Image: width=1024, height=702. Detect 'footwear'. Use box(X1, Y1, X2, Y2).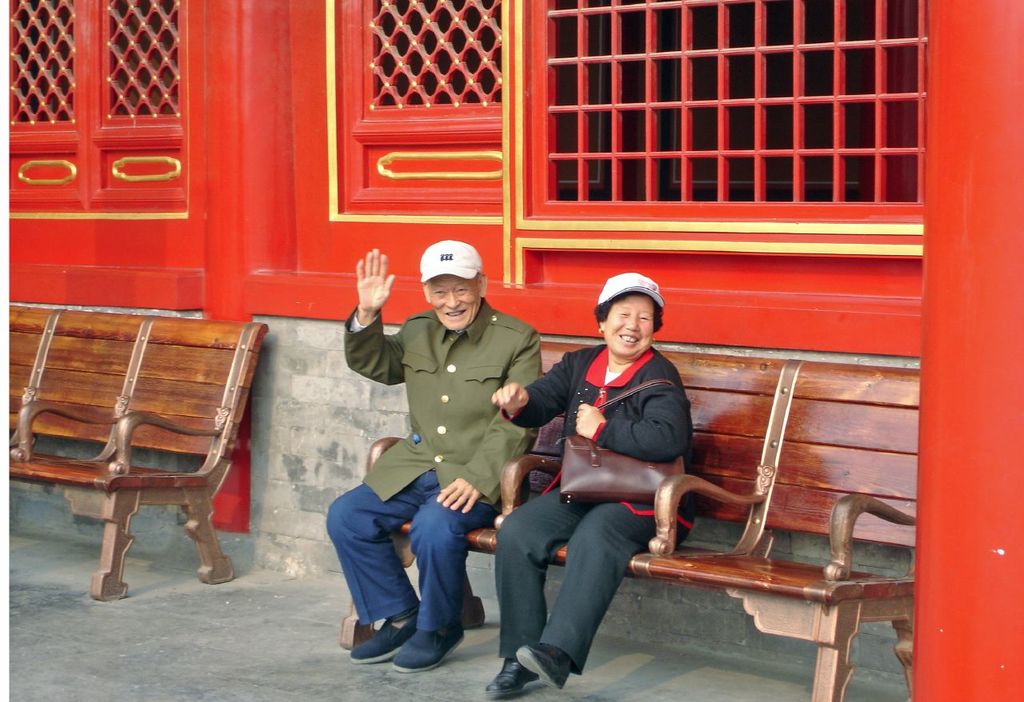
box(484, 654, 535, 696).
